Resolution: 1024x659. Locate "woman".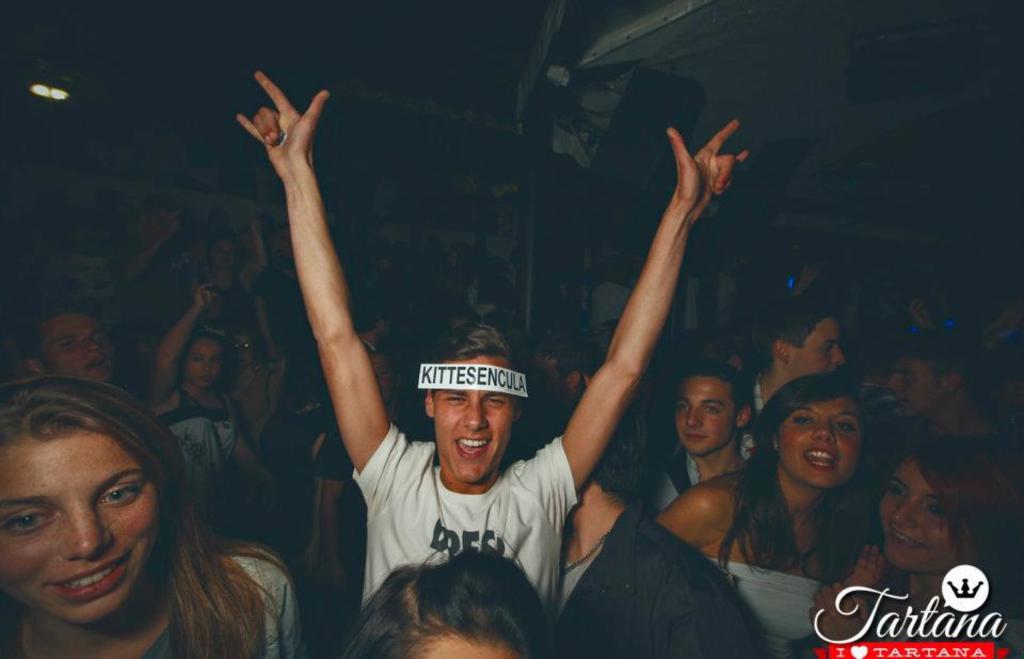
x1=868, y1=431, x2=1020, y2=658.
